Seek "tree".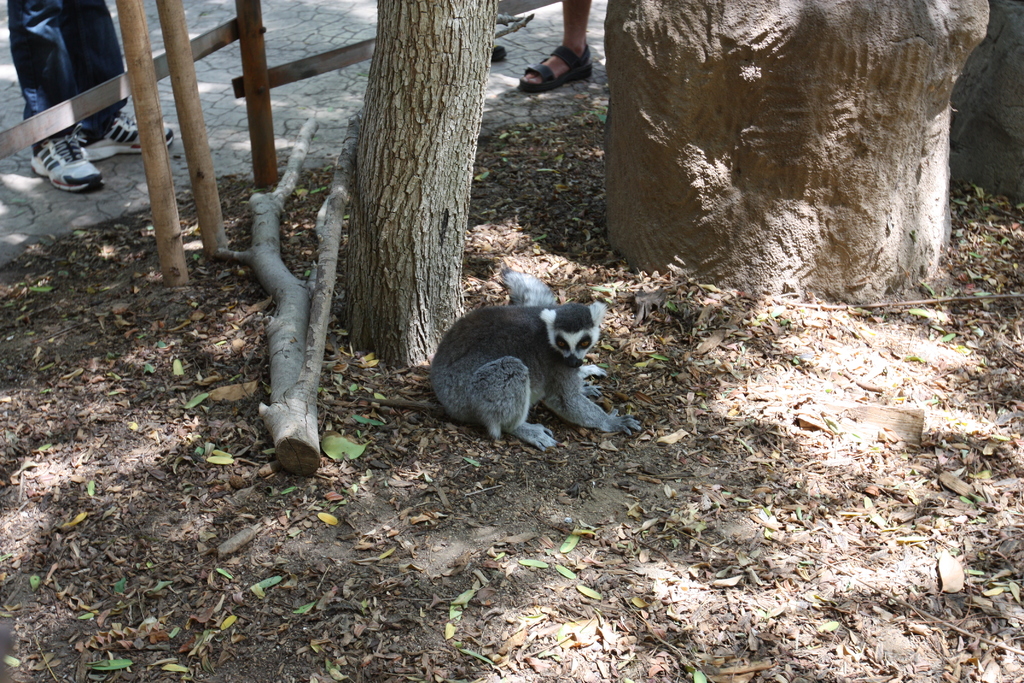
bbox=[340, 0, 500, 365].
